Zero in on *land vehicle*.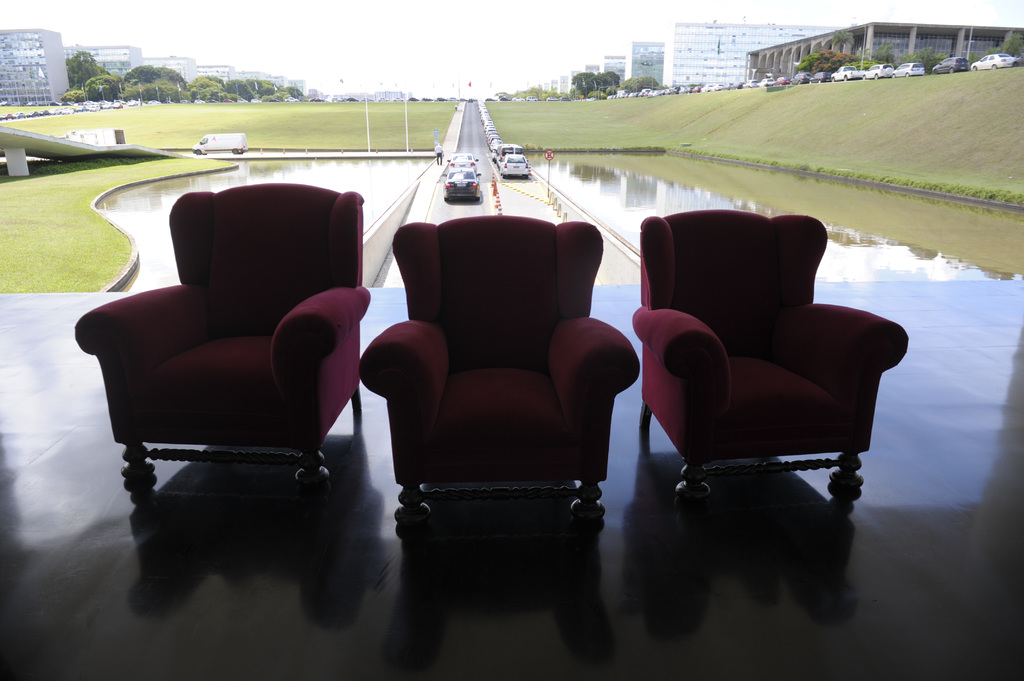
Zeroed in: (775,75,792,88).
